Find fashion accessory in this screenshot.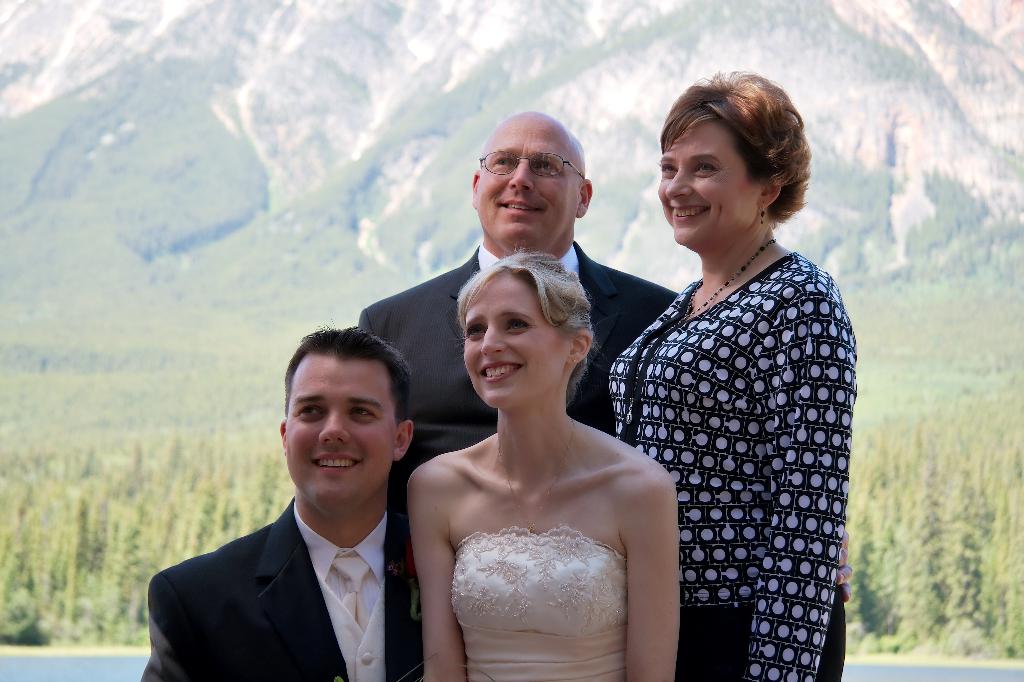
The bounding box for fashion accessory is box=[758, 202, 768, 226].
